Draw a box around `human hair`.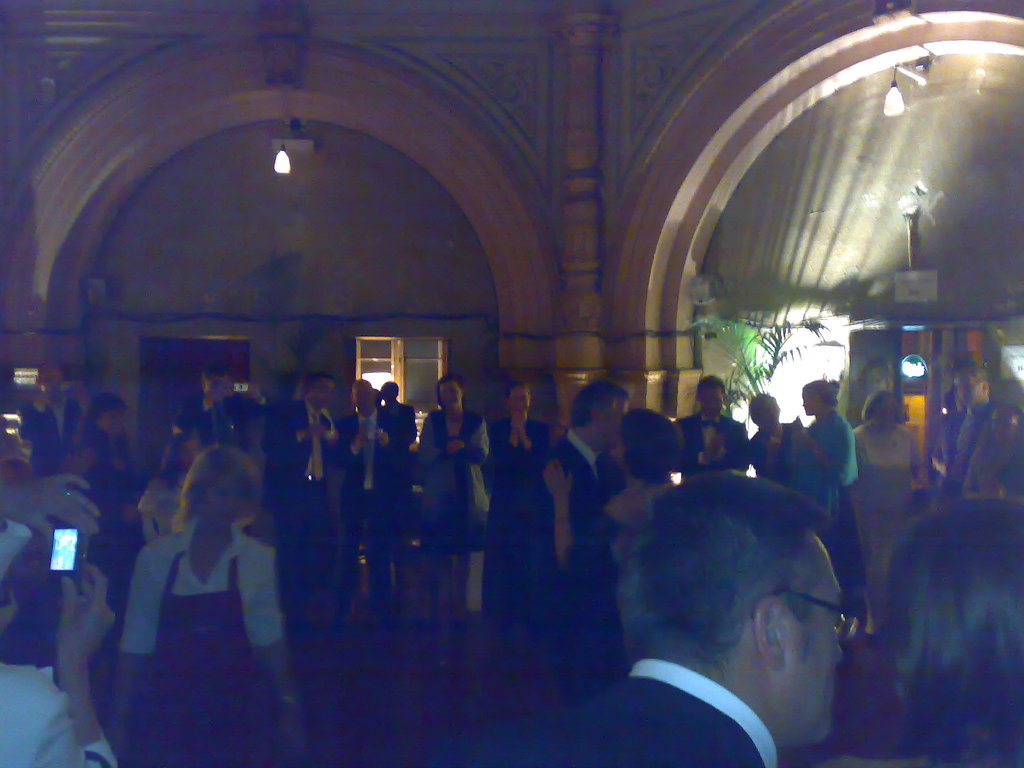
crop(571, 376, 633, 430).
